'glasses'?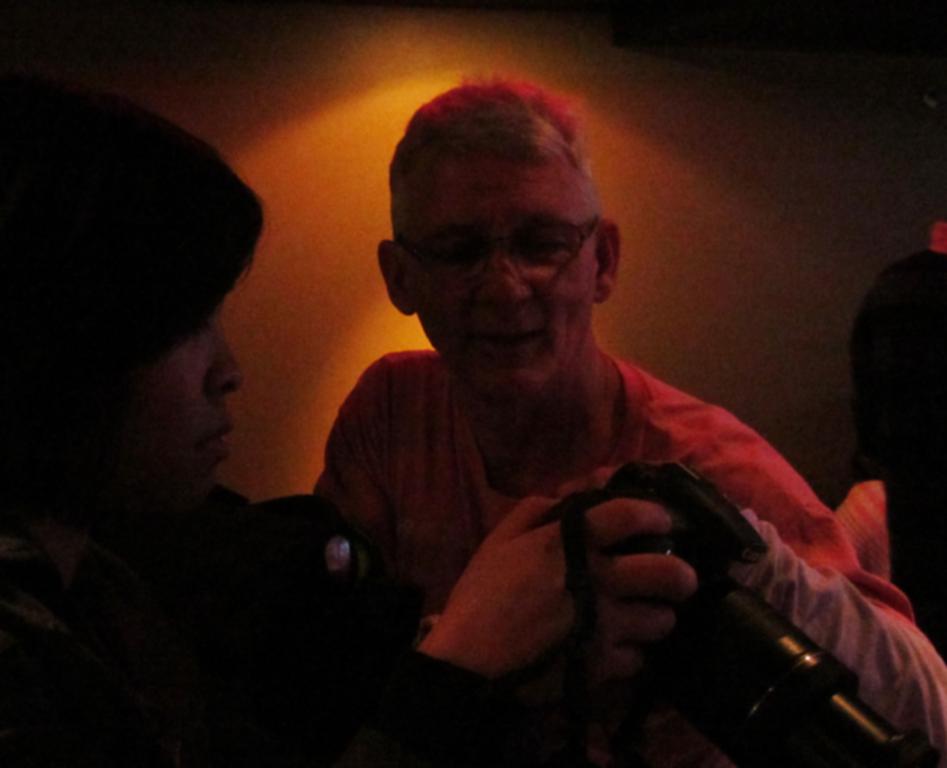
402,219,597,272
